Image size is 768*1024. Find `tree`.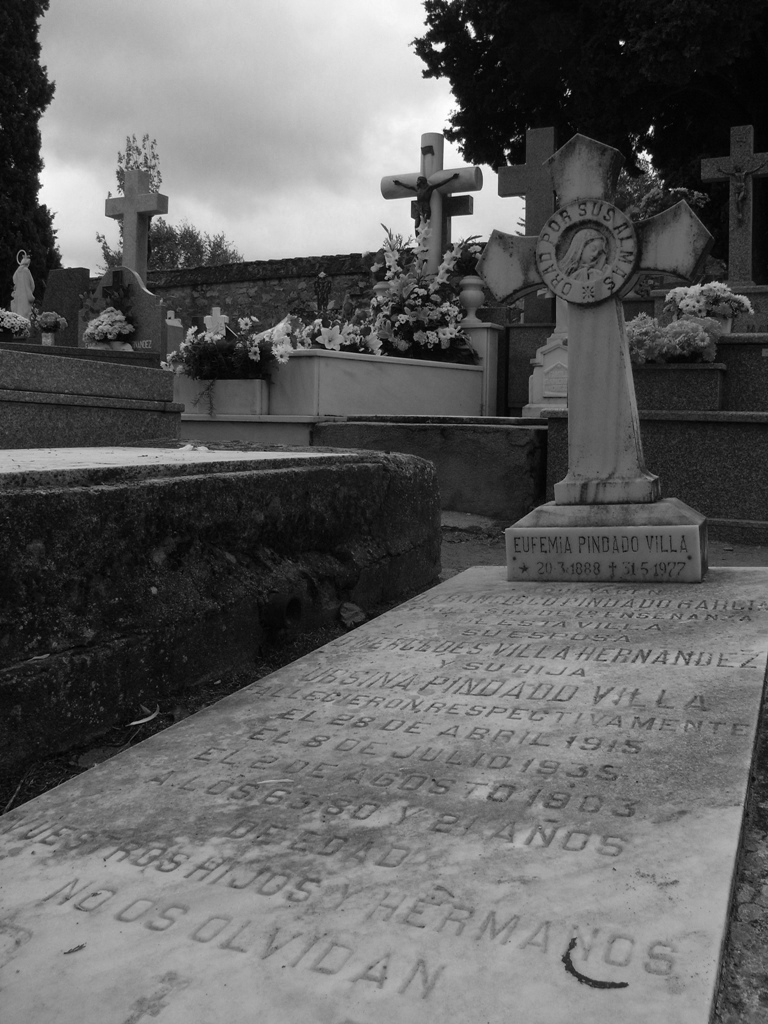
x1=412 y1=0 x2=767 y2=202.
